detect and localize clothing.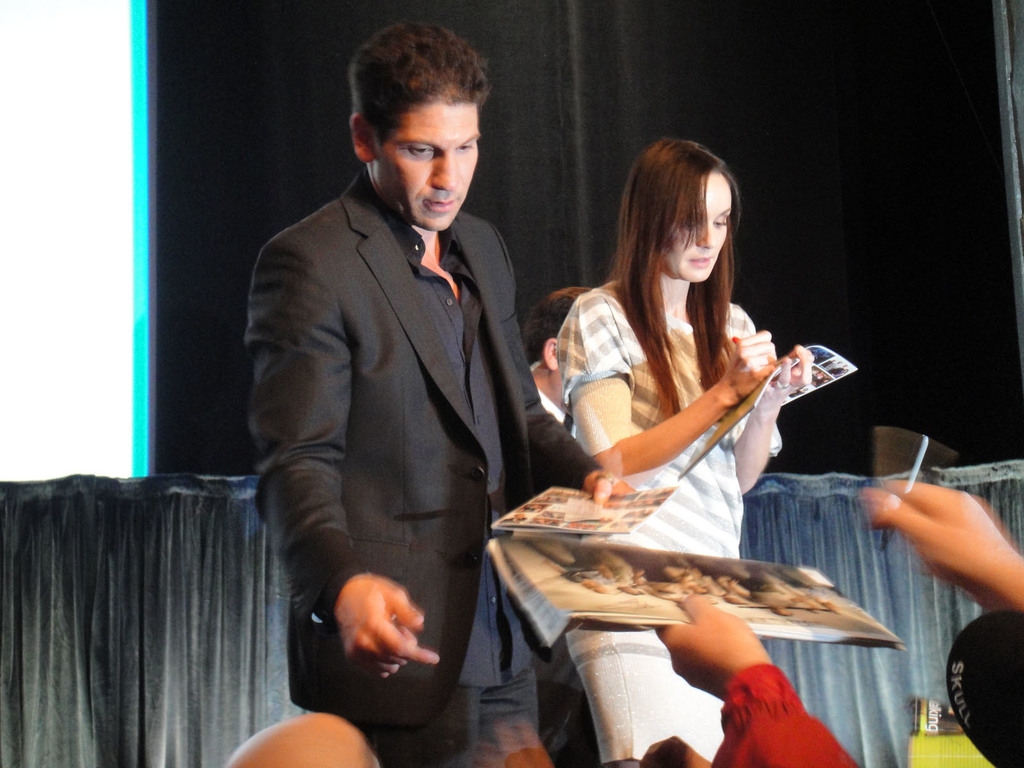
Localized at left=557, top=275, right=783, bottom=764.
